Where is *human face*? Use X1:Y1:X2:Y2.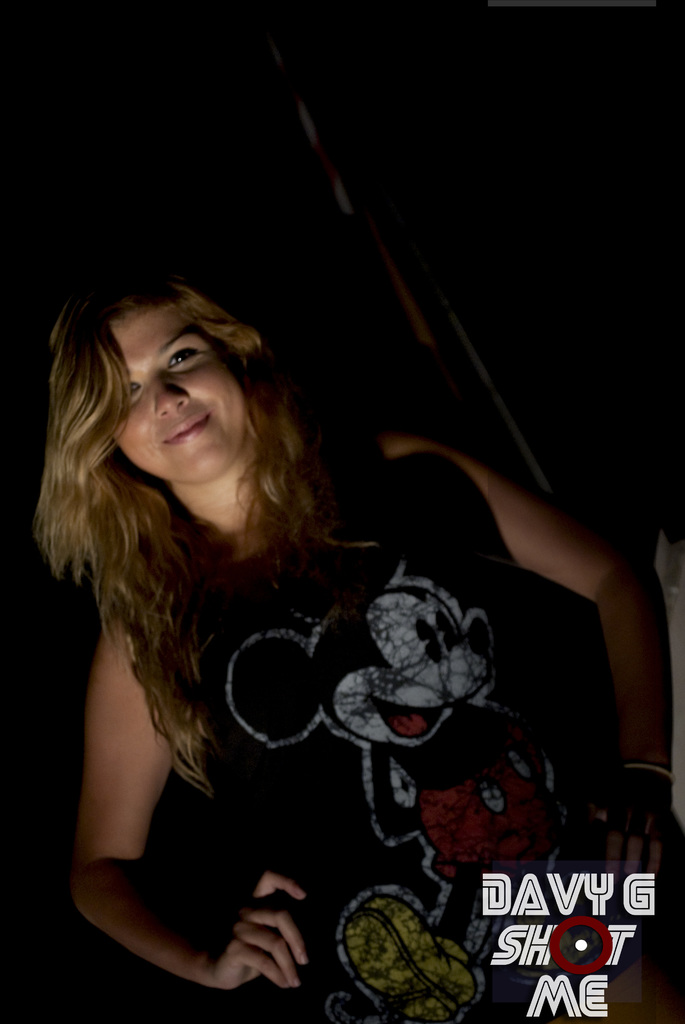
118:304:244:488.
